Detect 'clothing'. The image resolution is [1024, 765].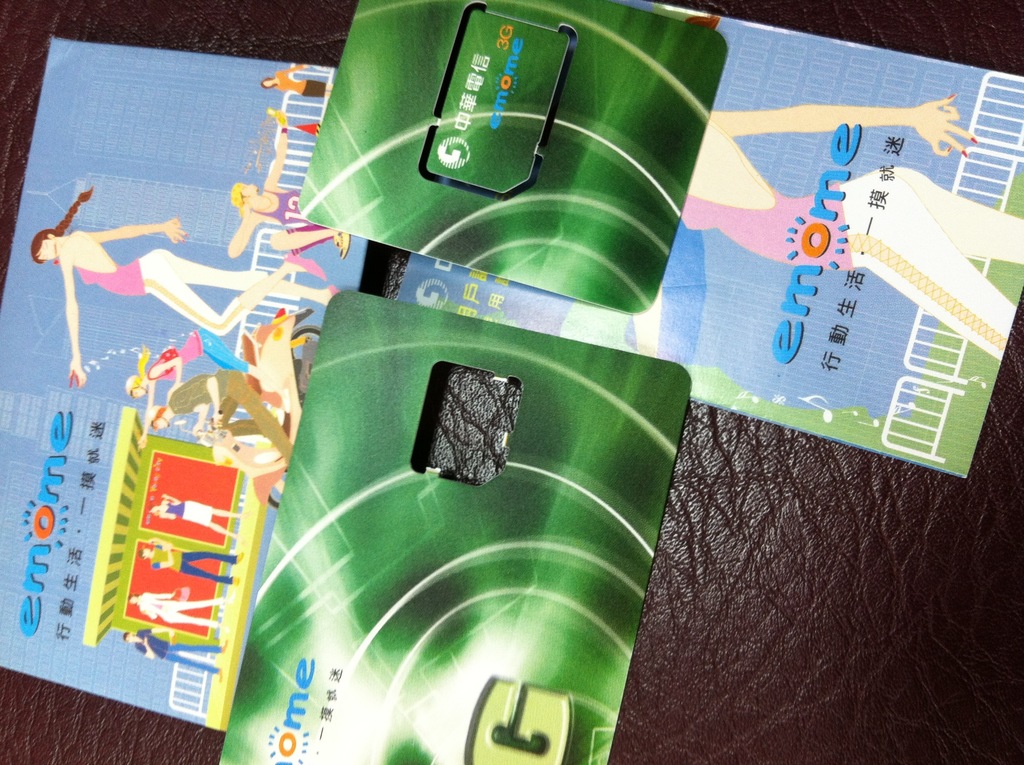
box=[273, 60, 323, 98].
